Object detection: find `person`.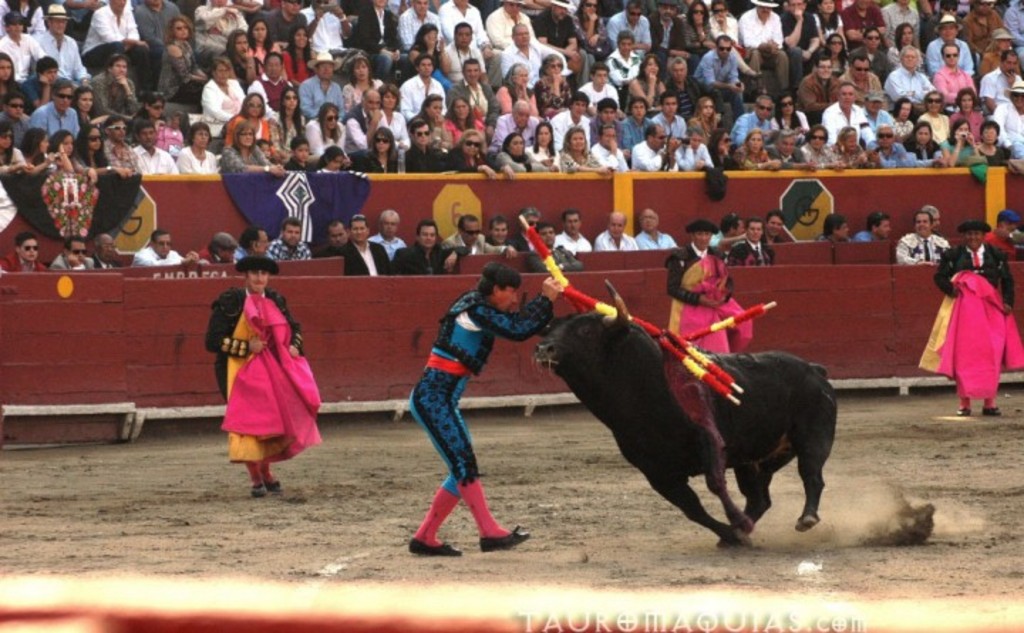
<box>402,118,449,174</box>.
